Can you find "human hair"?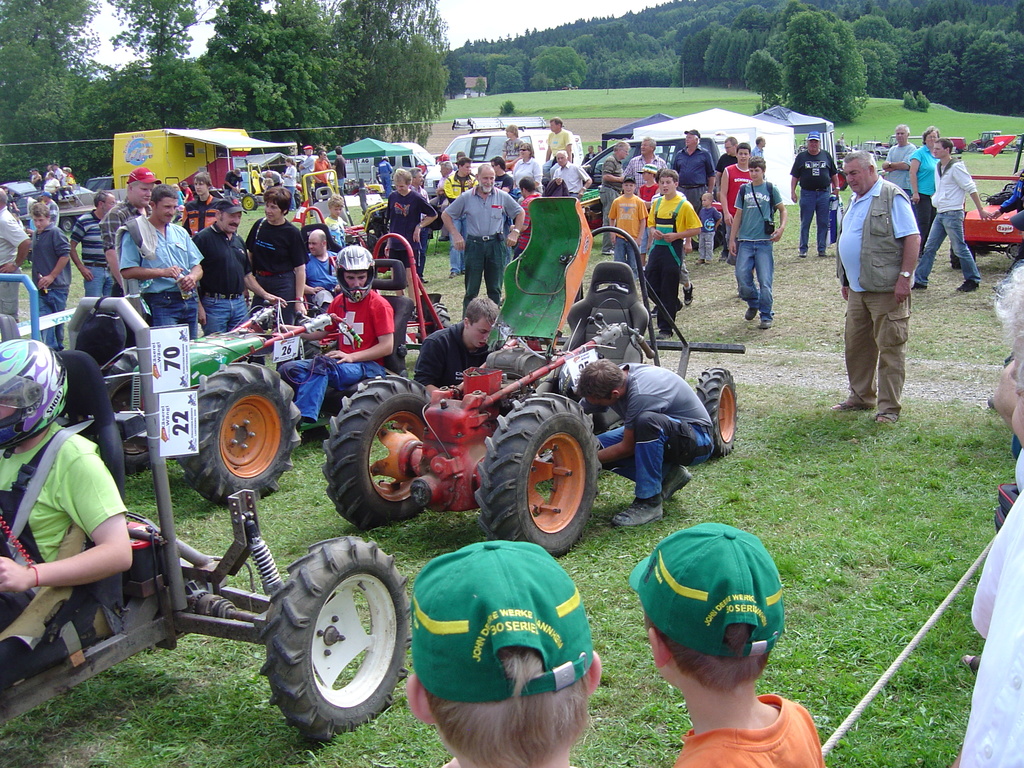
Yes, bounding box: <region>316, 232, 326, 248</region>.
